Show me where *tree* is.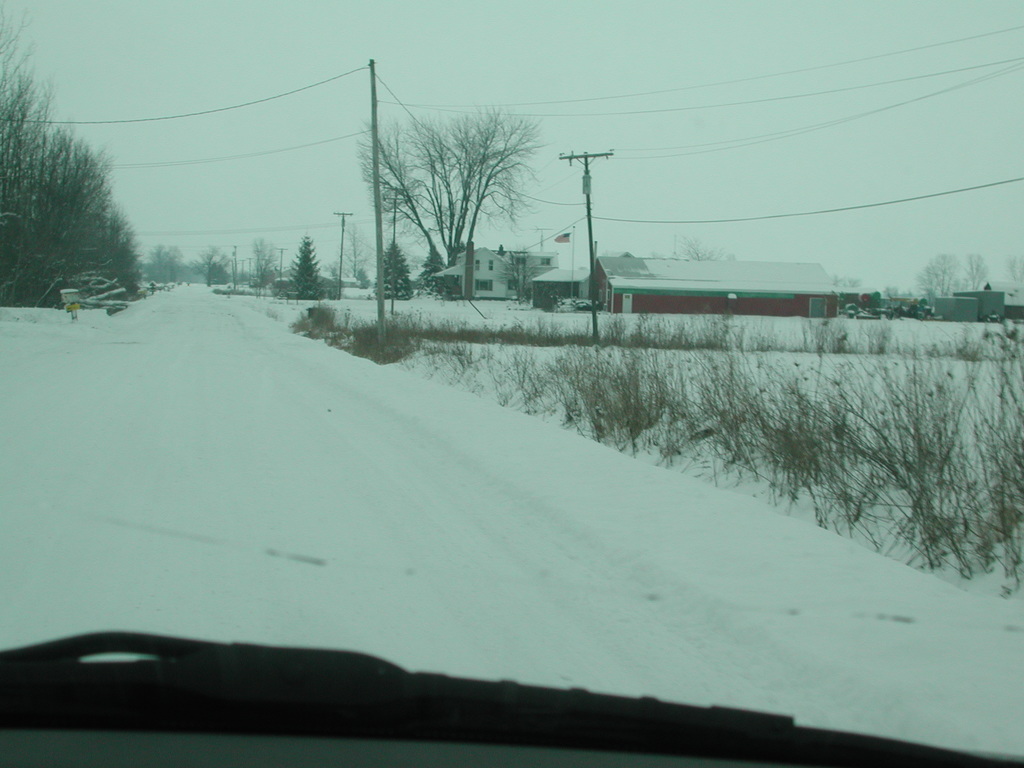
*tree* is at (963, 246, 985, 291).
